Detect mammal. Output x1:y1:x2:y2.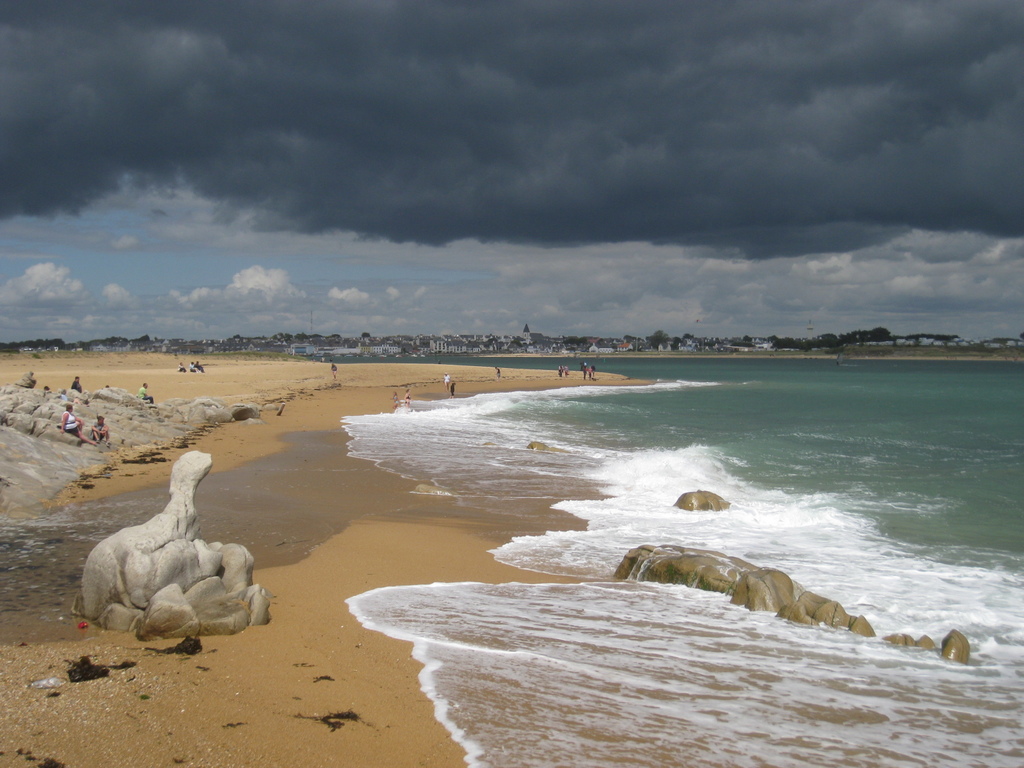
563:366:568:374.
